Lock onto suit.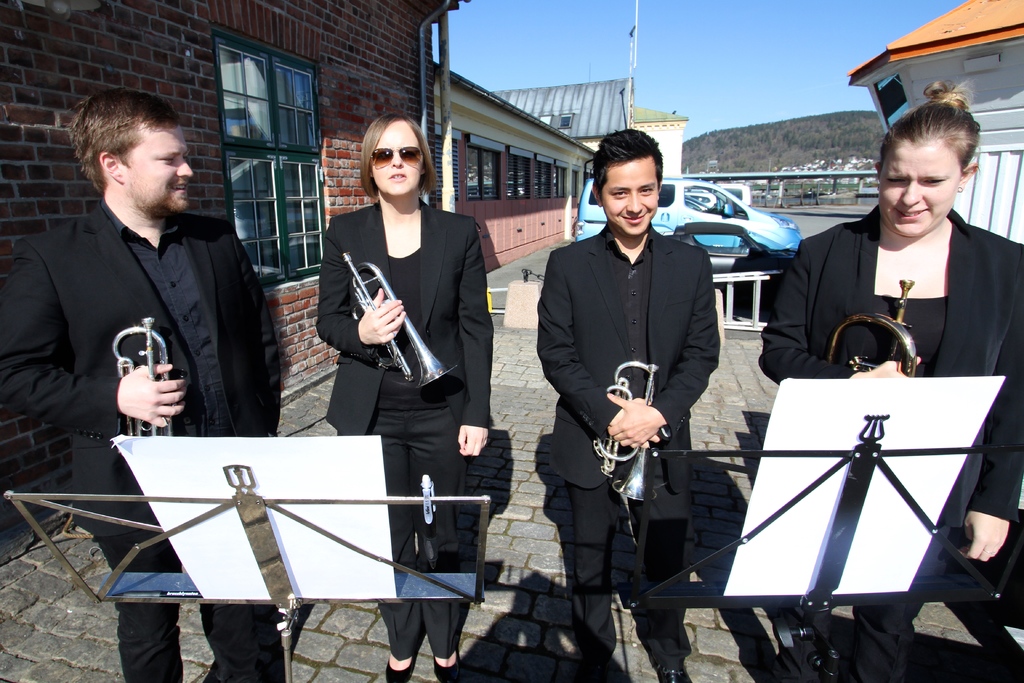
Locked: [536,225,719,668].
